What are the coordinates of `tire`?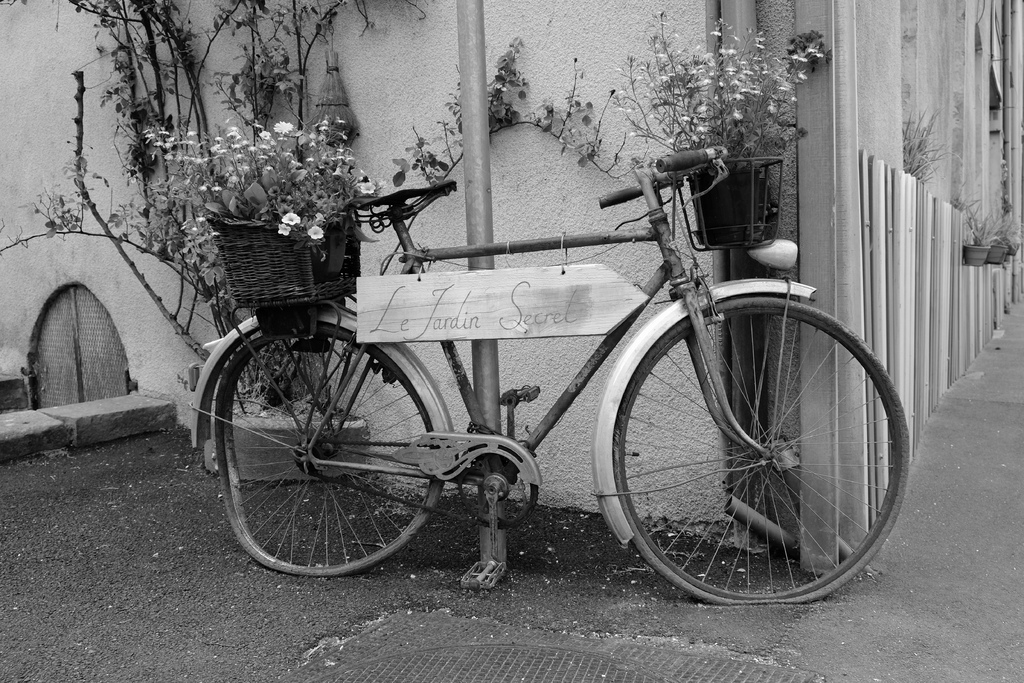
[left=622, top=259, right=908, bottom=618].
